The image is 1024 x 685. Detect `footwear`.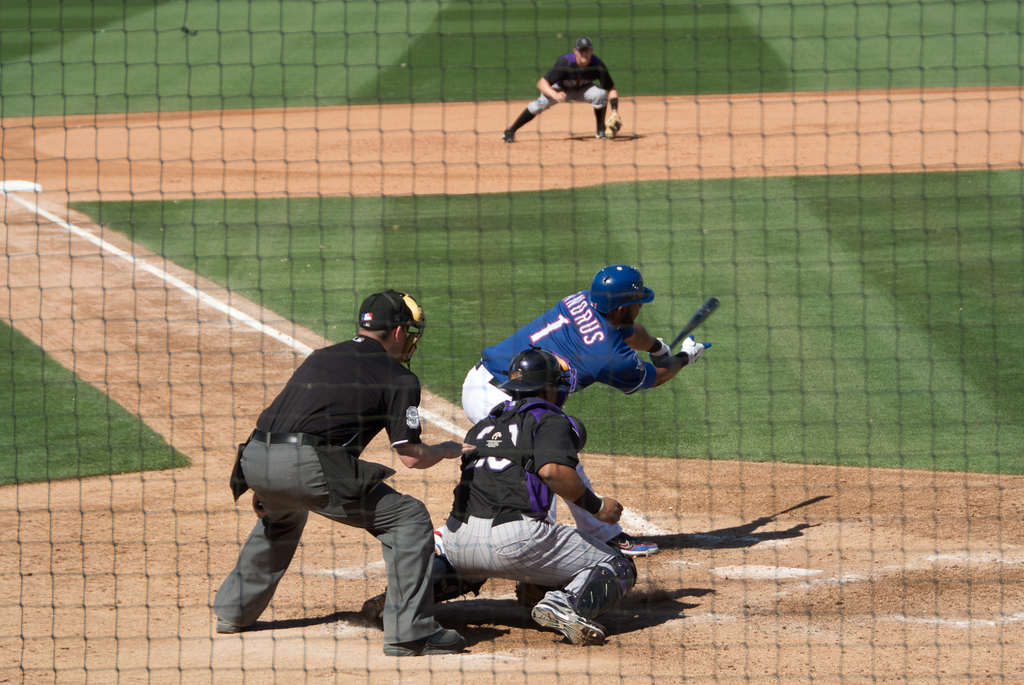
Detection: {"x1": 592, "y1": 121, "x2": 609, "y2": 137}.
